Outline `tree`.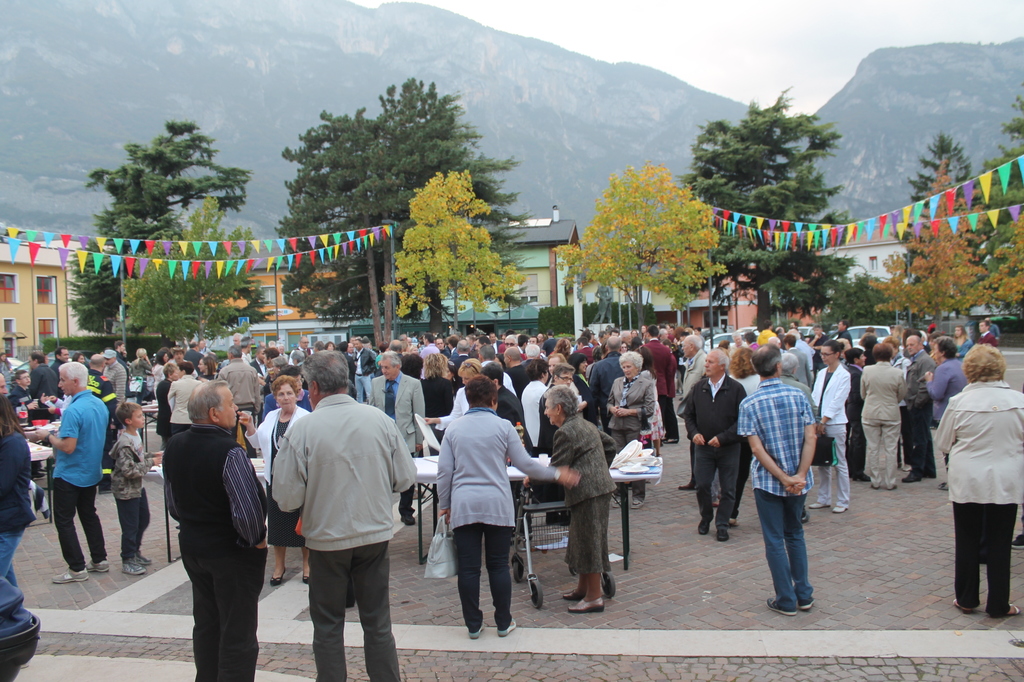
Outline: l=282, t=76, r=531, b=343.
